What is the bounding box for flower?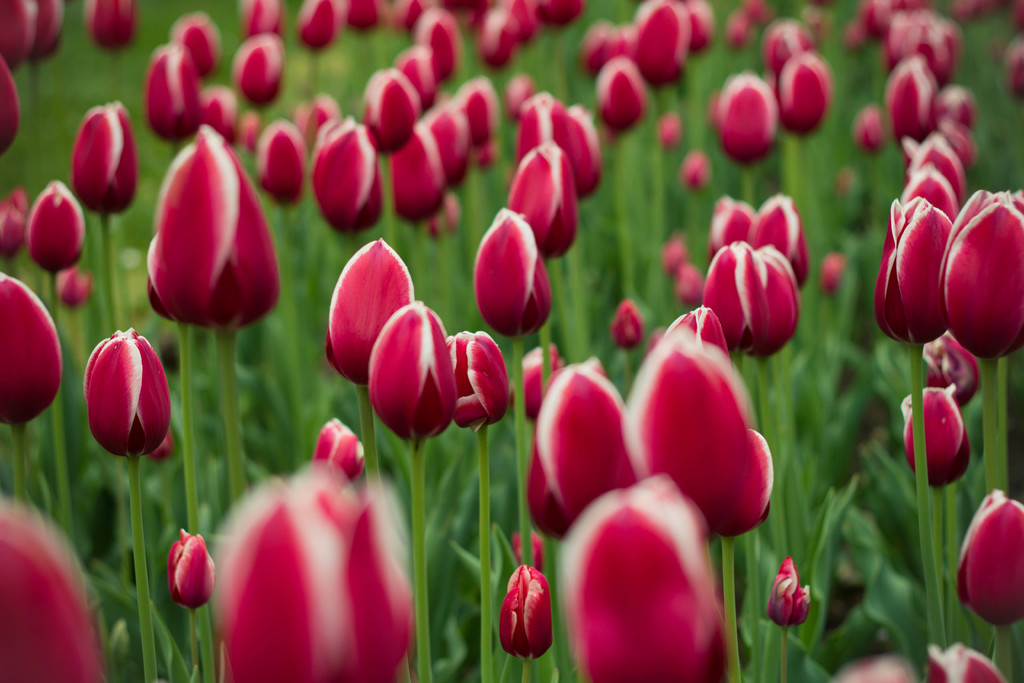
x1=501, y1=563, x2=557, y2=660.
